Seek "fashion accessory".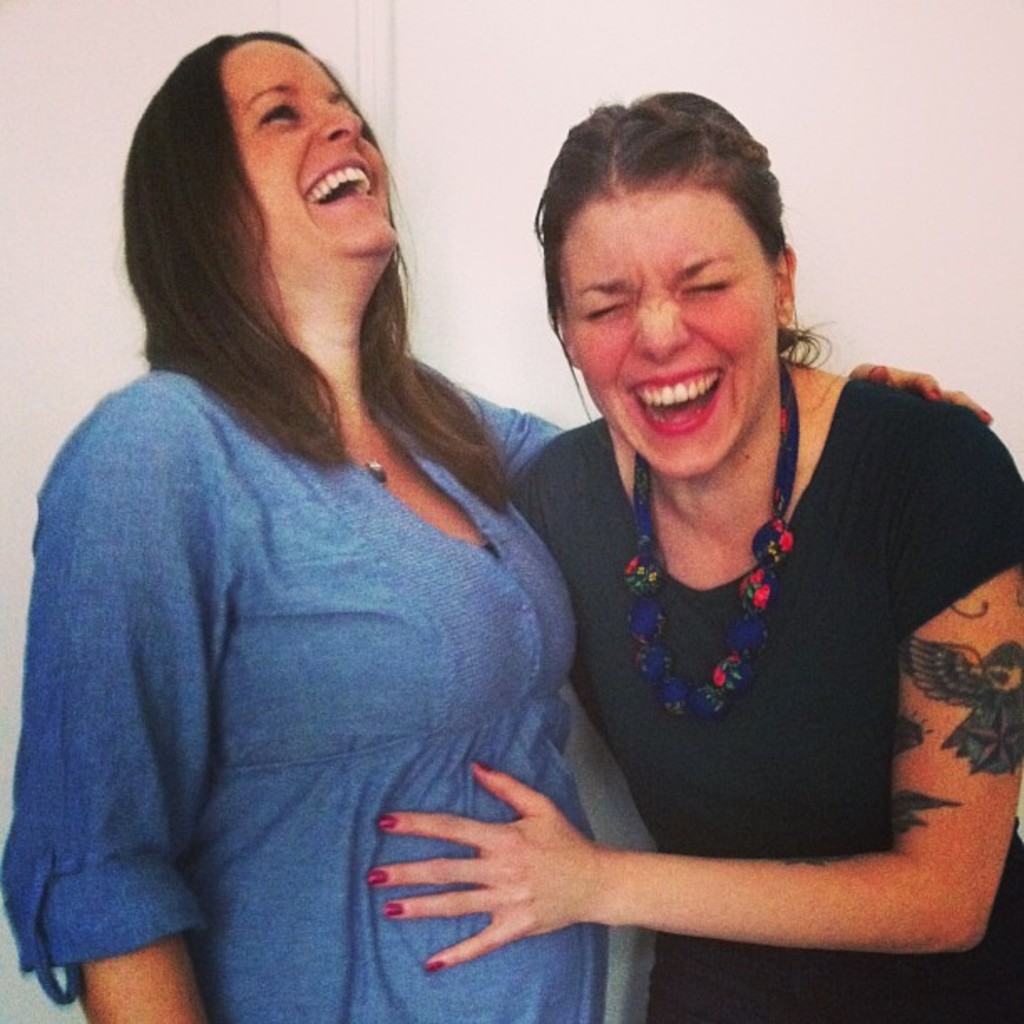
x1=363 y1=868 x2=388 y2=887.
